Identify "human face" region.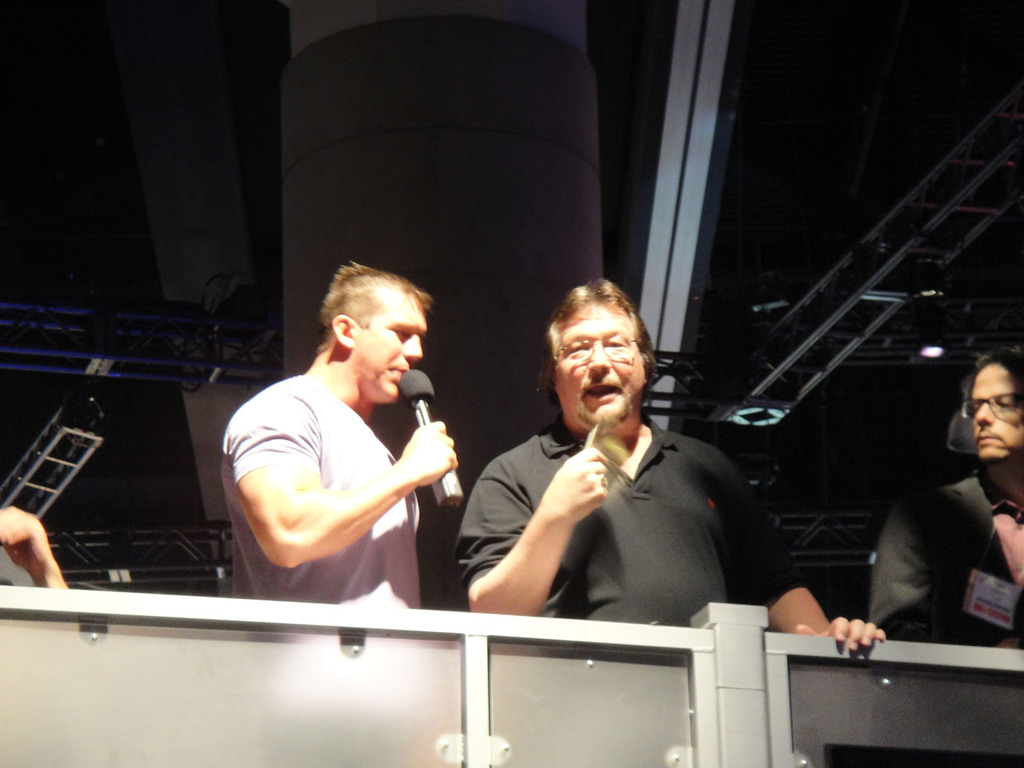
Region: <bbox>558, 303, 644, 423</bbox>.
